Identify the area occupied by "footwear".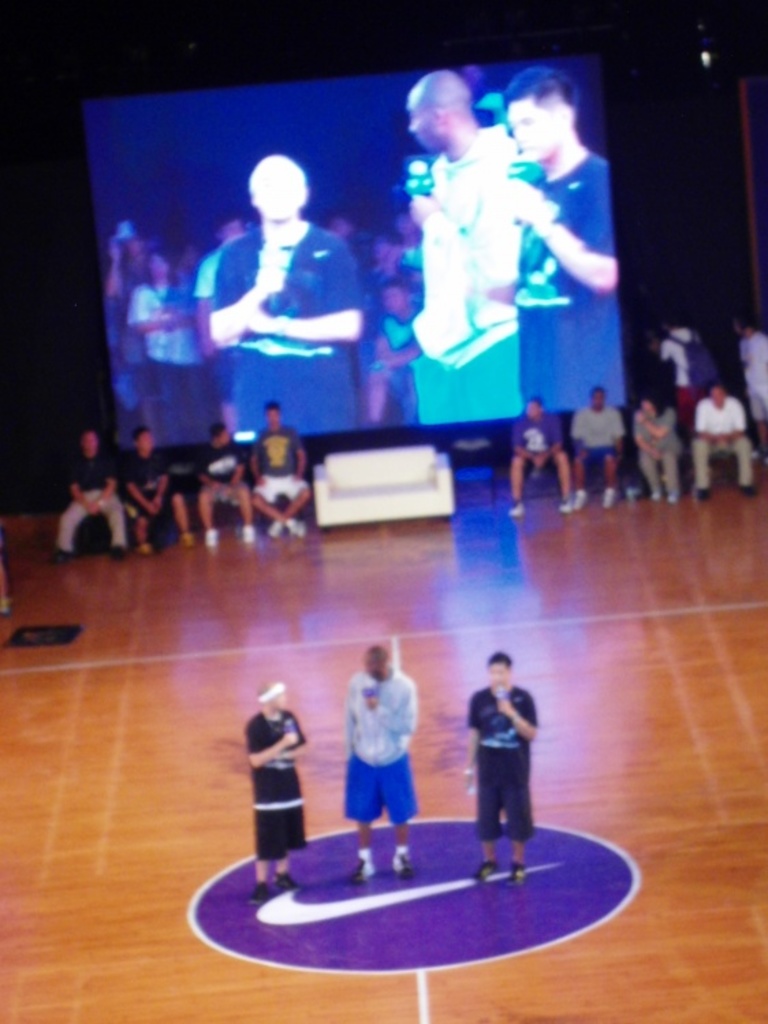
Area: detection(571, 491, 589, 509).
